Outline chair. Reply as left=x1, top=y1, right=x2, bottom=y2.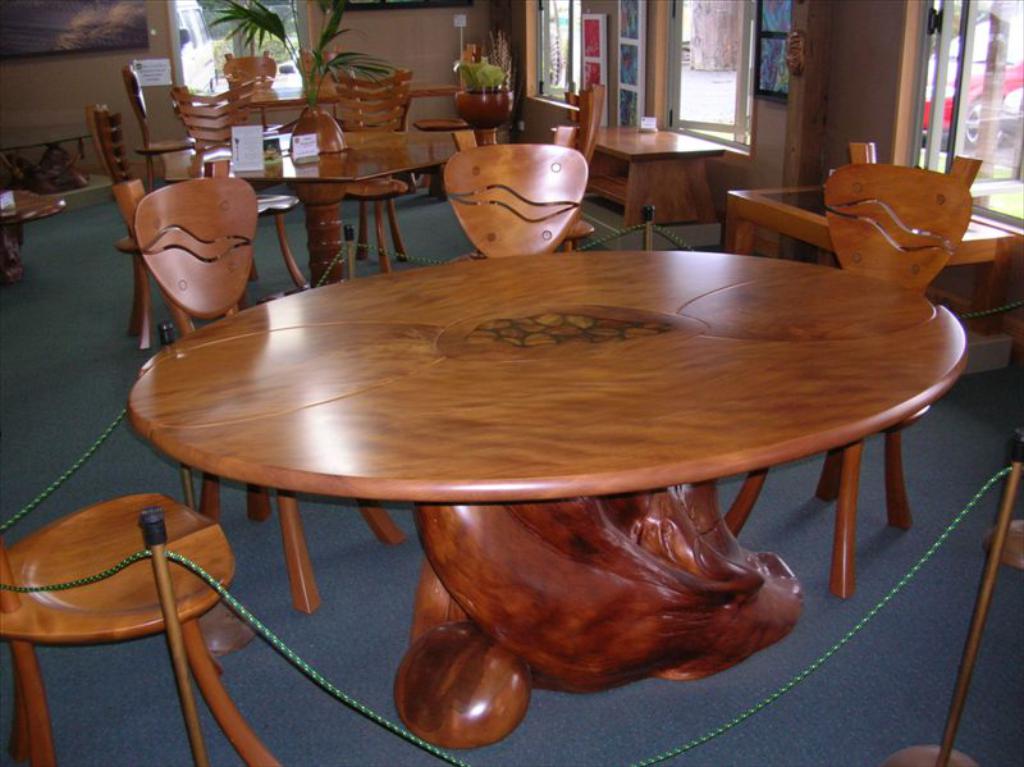
left=333, top=65, right=413, bottom=277.
